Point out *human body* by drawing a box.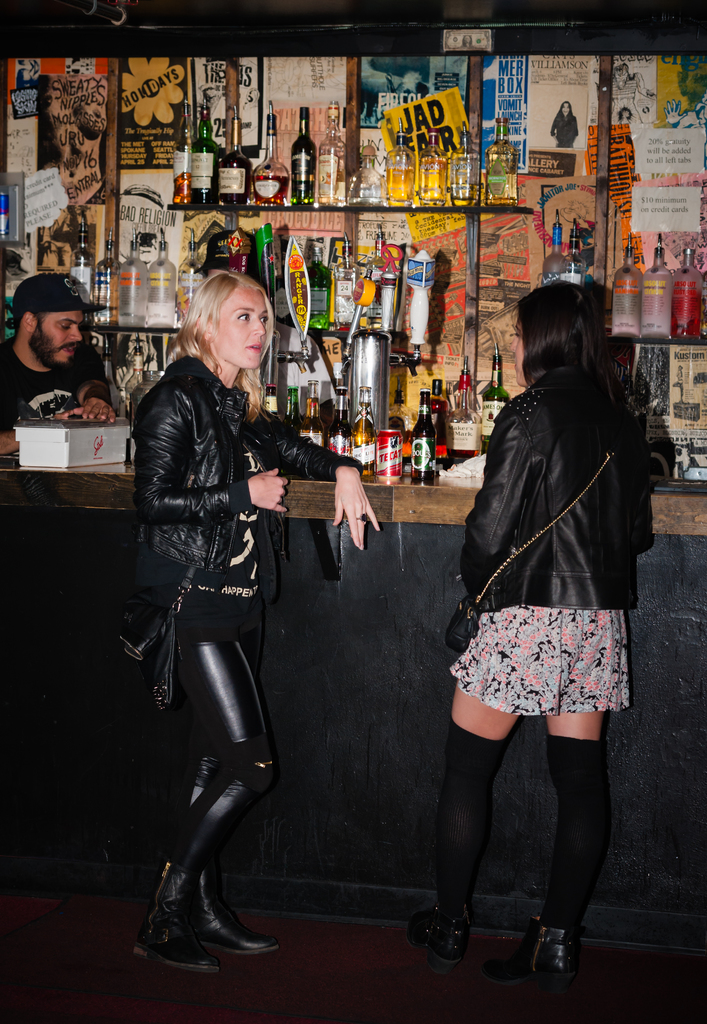
{"x1": 548, "y1": 99, "x2": 580, "y2": 161}.
